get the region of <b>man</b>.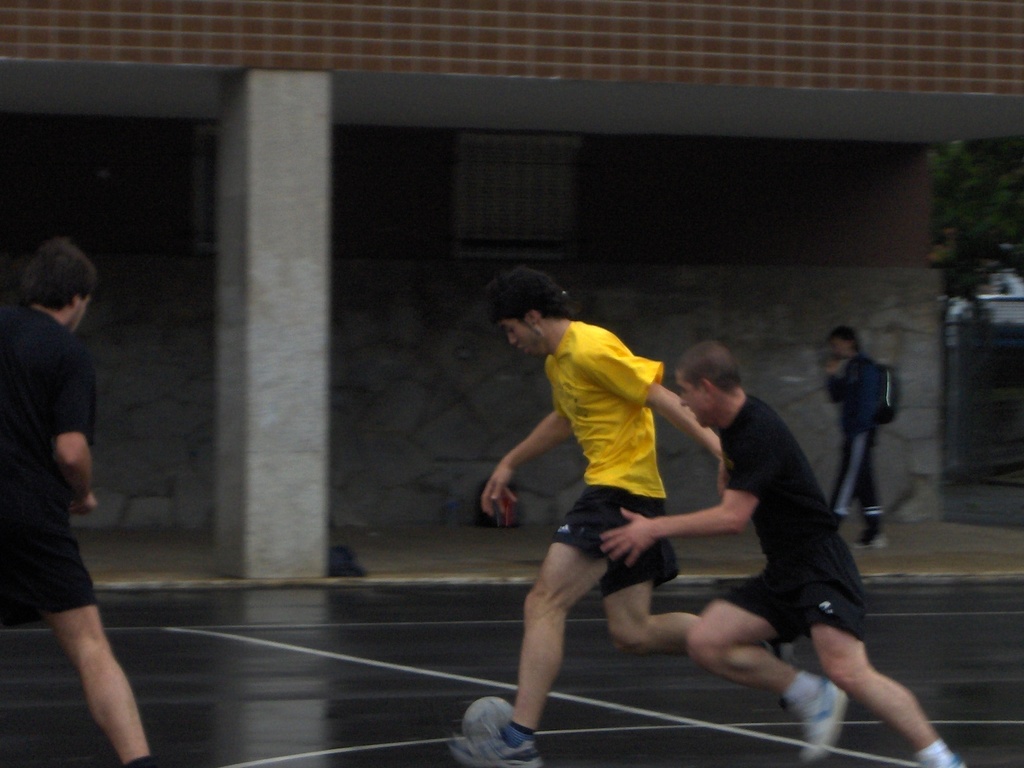
bbox=(0, 238, 154, 767).
